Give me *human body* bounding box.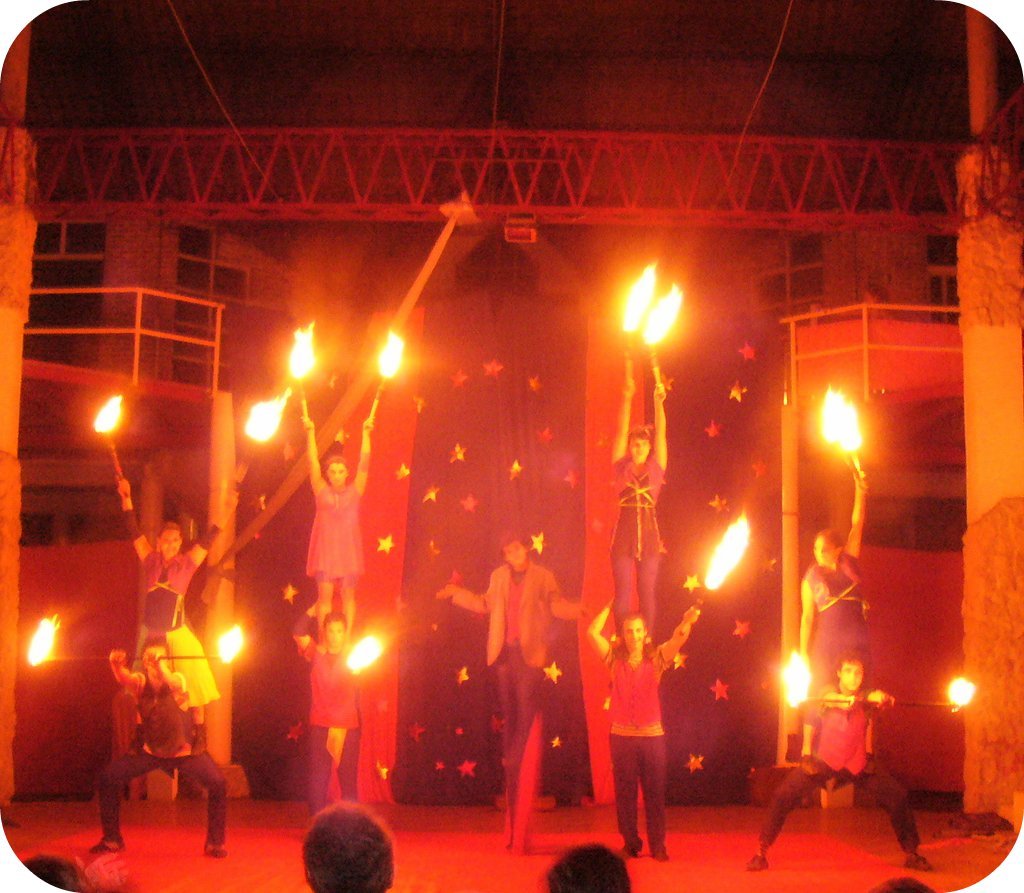
x1=740, y1=690, x2=933, y2=869.
